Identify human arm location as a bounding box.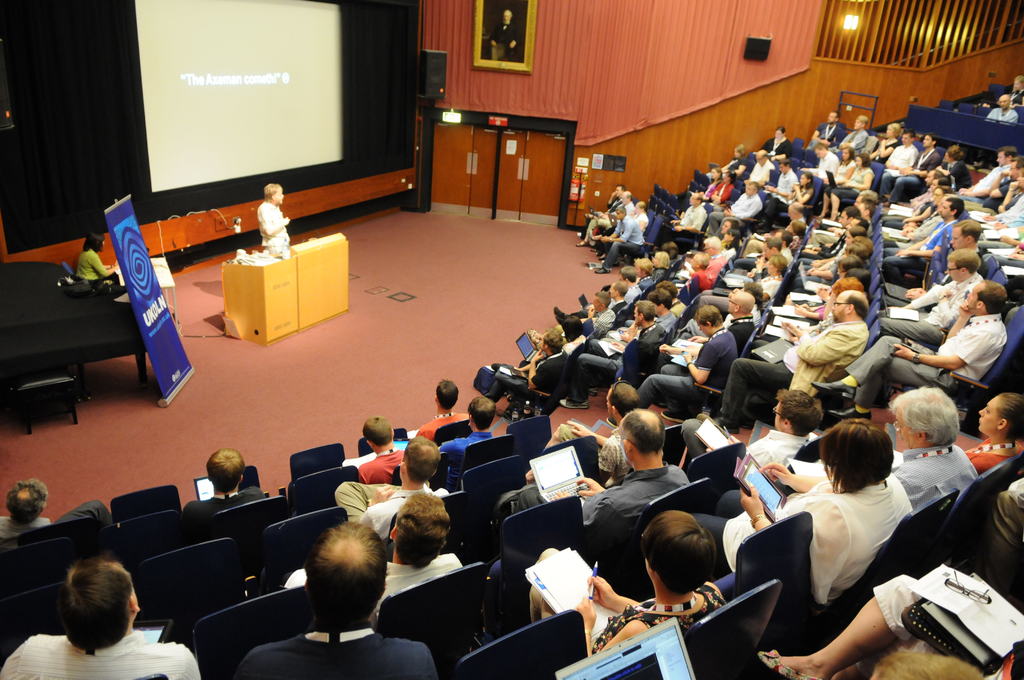
686/342/708/387.
